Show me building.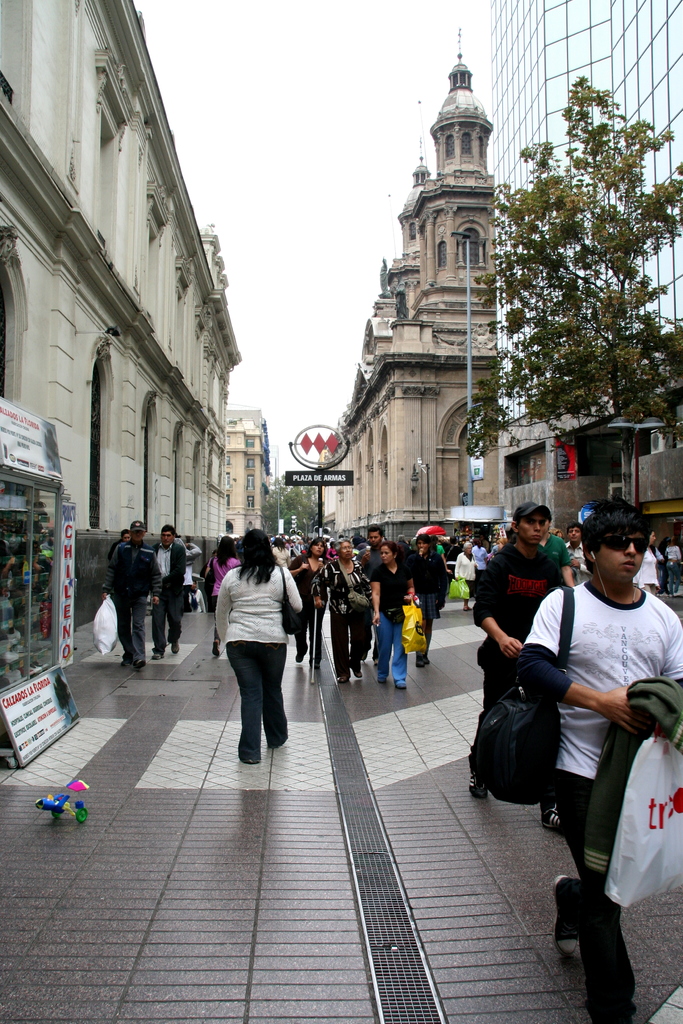
building is here: locate(322, 29, 499, 547).
